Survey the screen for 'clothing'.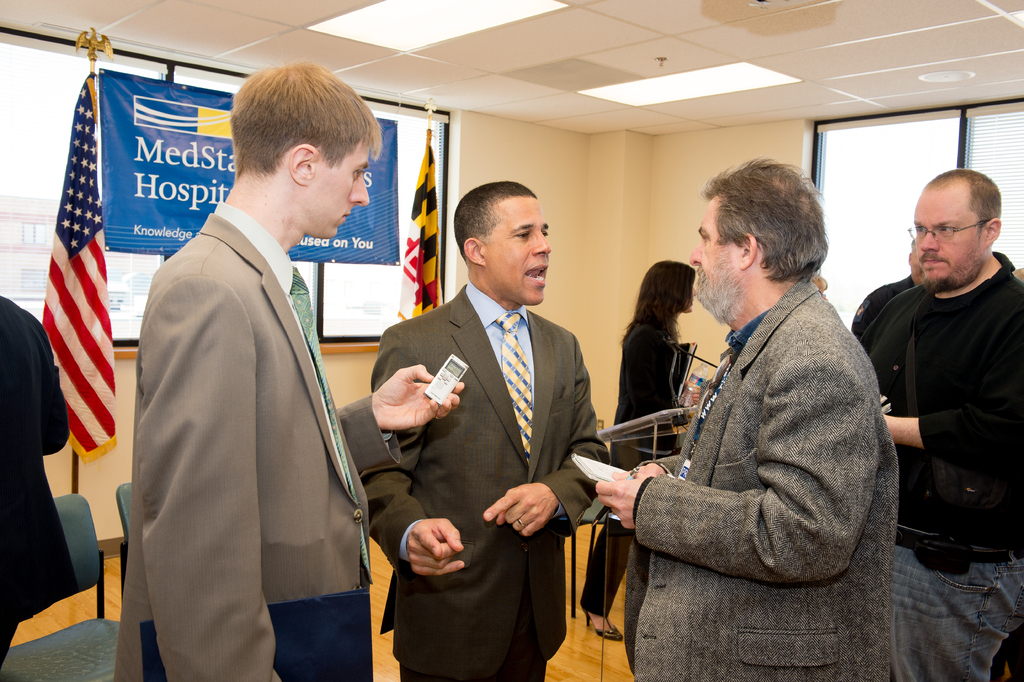
Survey found: (0,294,83,681).
